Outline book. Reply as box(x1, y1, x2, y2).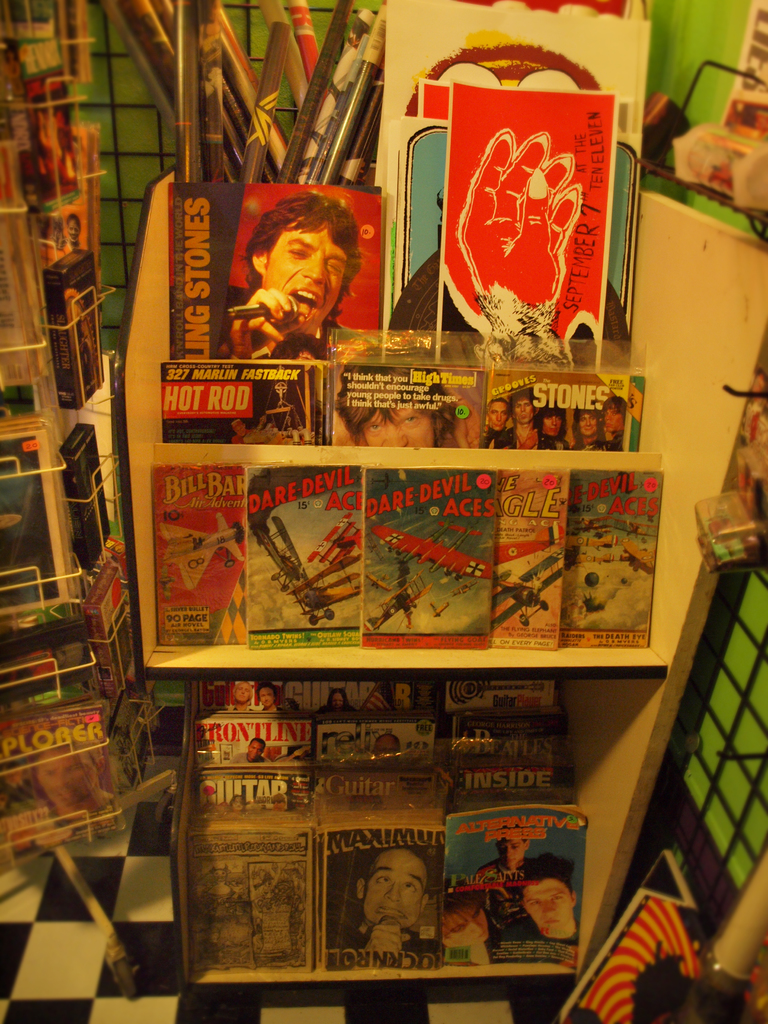
box(366, 465, 486, 646).
